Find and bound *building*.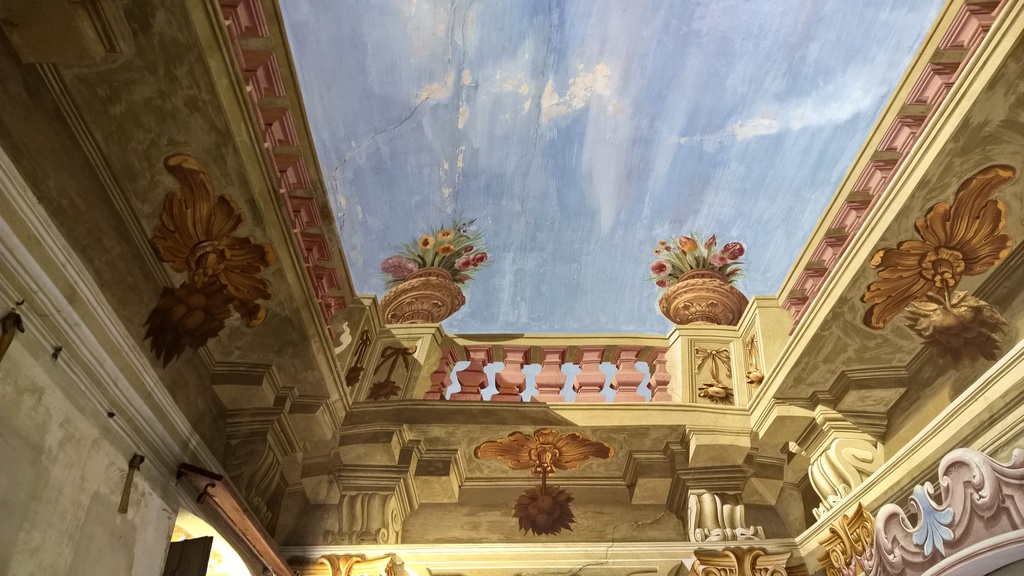
Bound: left=0, top=0, right=1023, bottom=575.
